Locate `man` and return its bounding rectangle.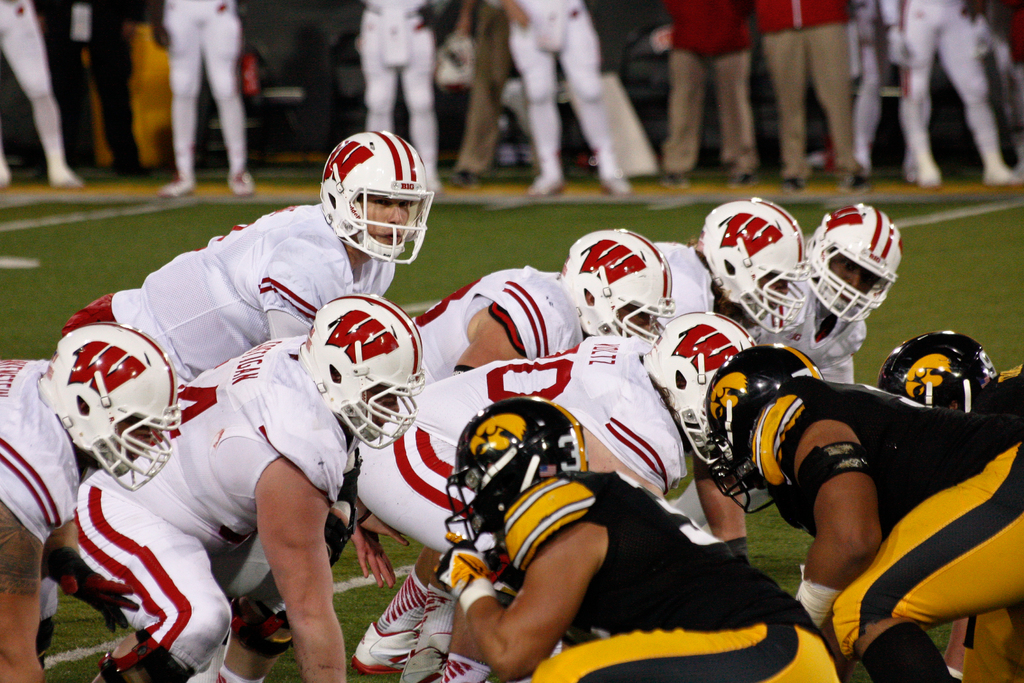
[349, 309, 758, 682].
